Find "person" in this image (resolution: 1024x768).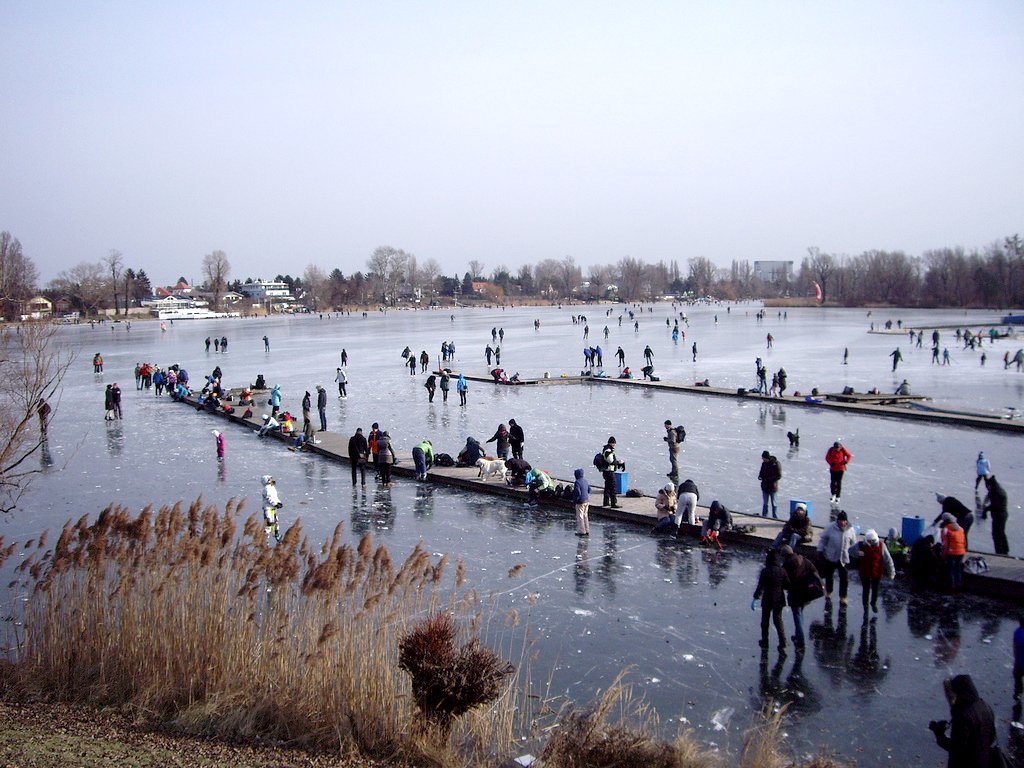
x1=931, y1=511, x2=965, y2=587.
